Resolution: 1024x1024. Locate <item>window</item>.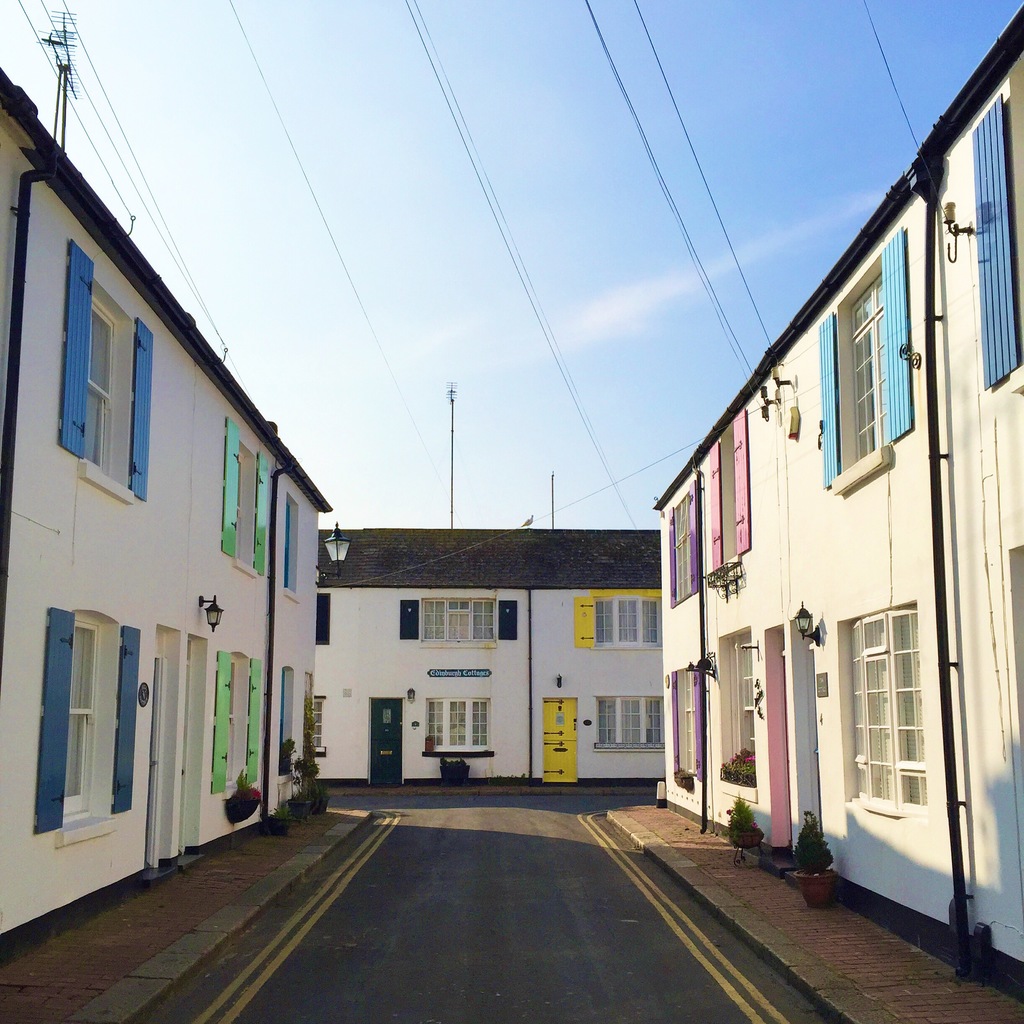
bbox=[82, 293, 124, 471].
